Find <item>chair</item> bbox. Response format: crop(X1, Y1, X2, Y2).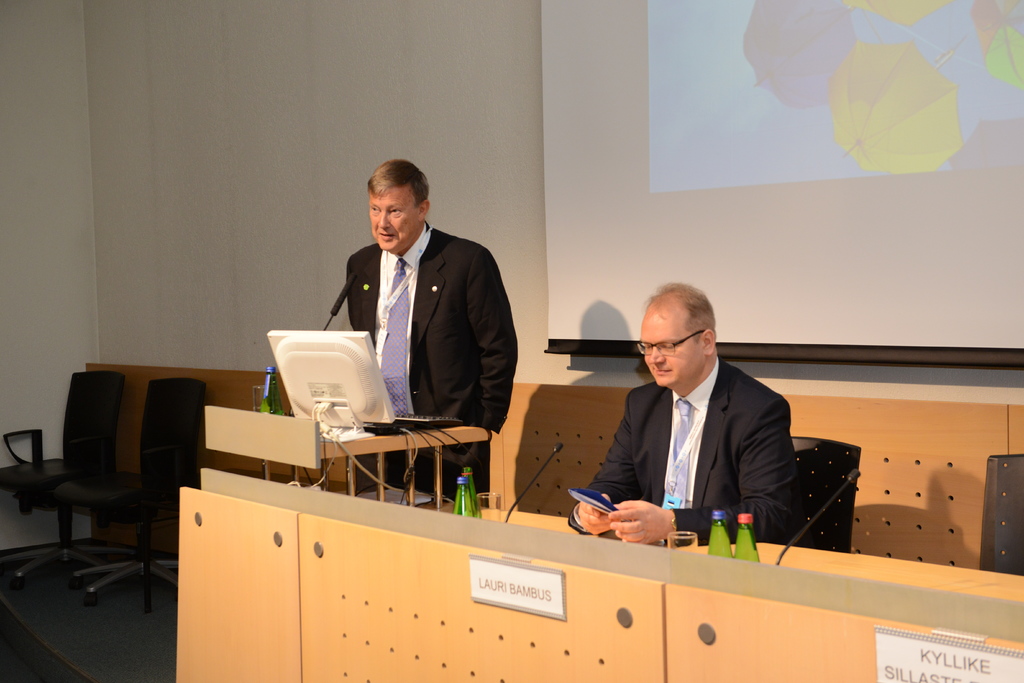
crop(777, 431, 865, 554).
